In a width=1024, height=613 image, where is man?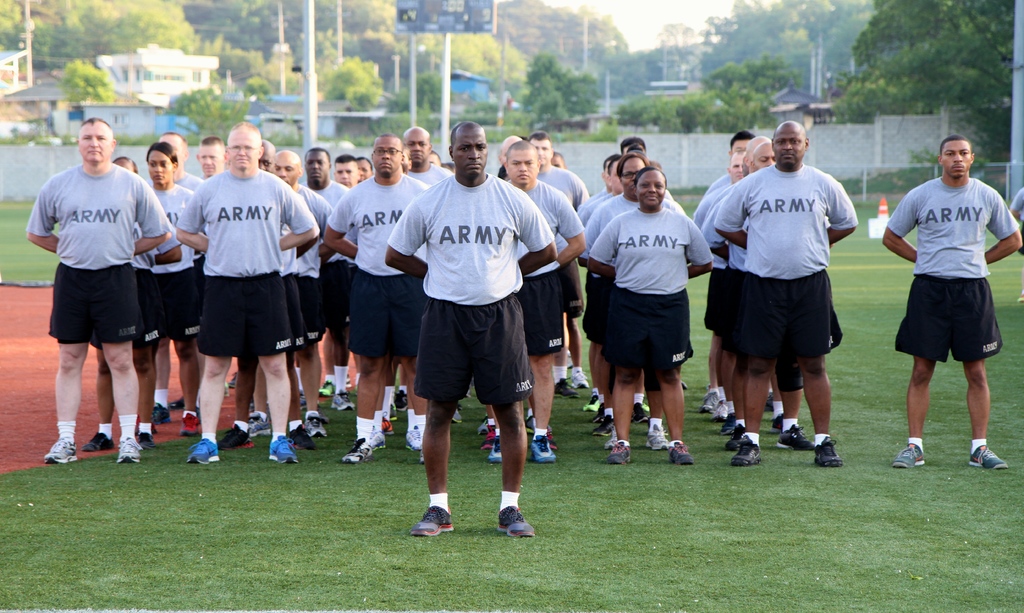
307/129/424/461.
